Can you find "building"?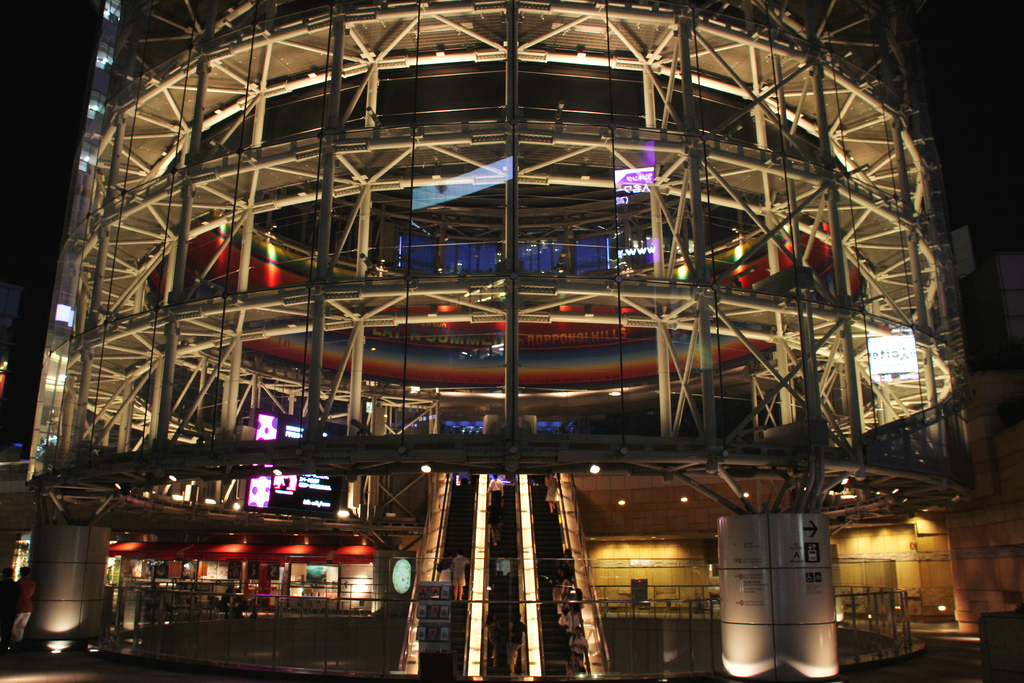
Yes, bounding box: x1=0 y1=0 x2=1023 y2=682.
